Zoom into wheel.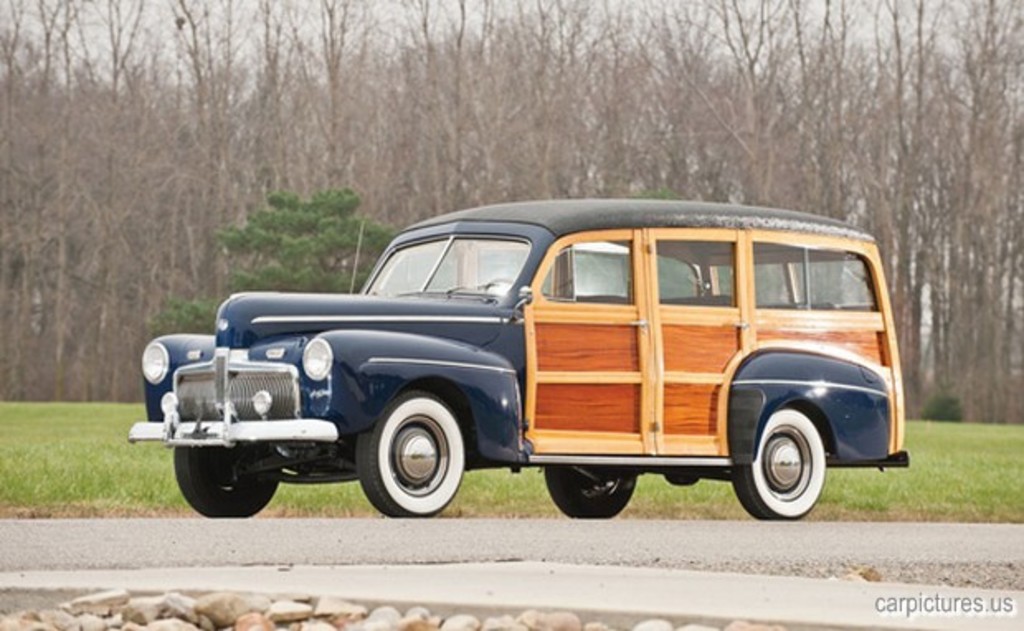
Zoom target: bbox(733, 405, 827, 522).
